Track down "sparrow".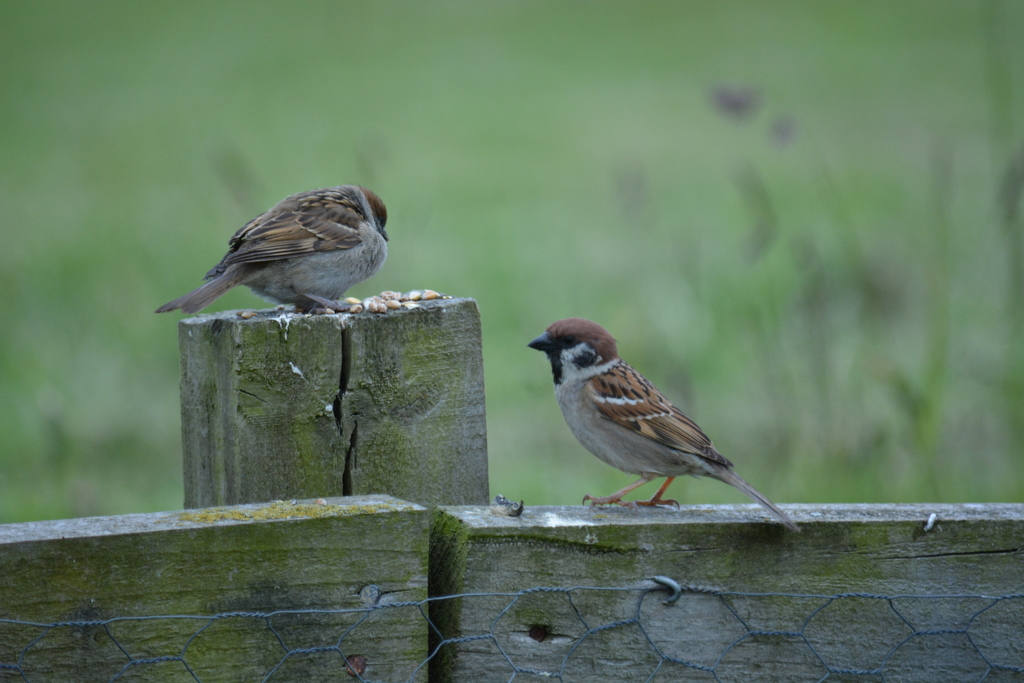
Tracked to [156,186,391,313].
